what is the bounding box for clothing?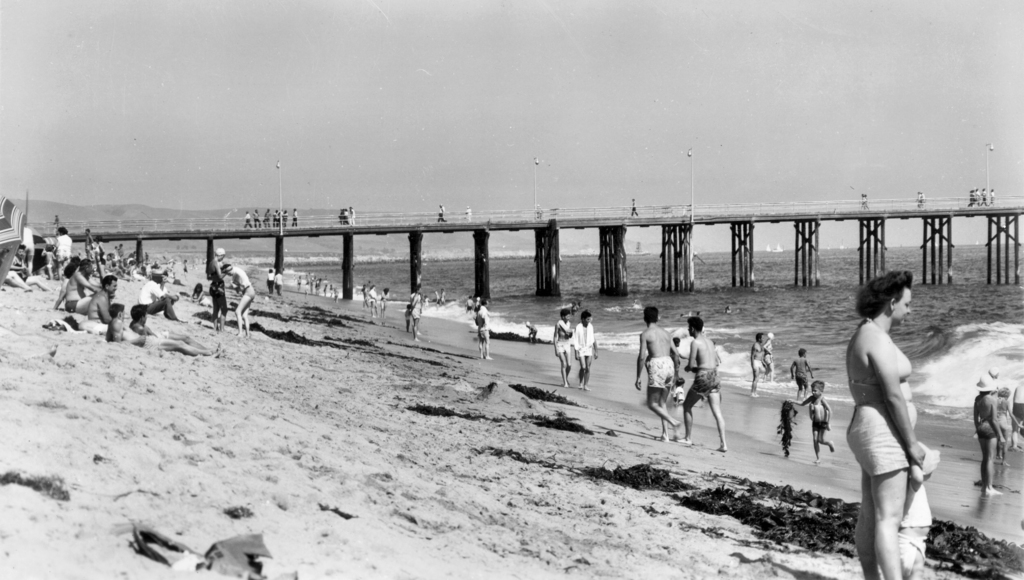
region(243, 282, 259, 302).
